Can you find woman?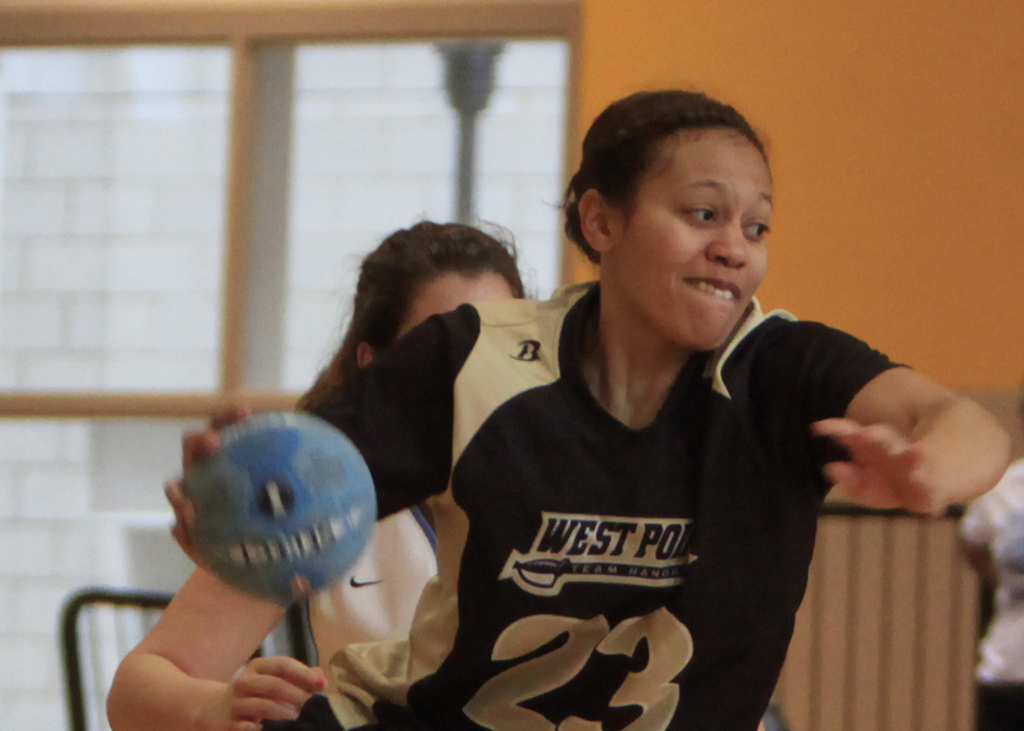
Yes, bounding box: 342,114,934,730.
